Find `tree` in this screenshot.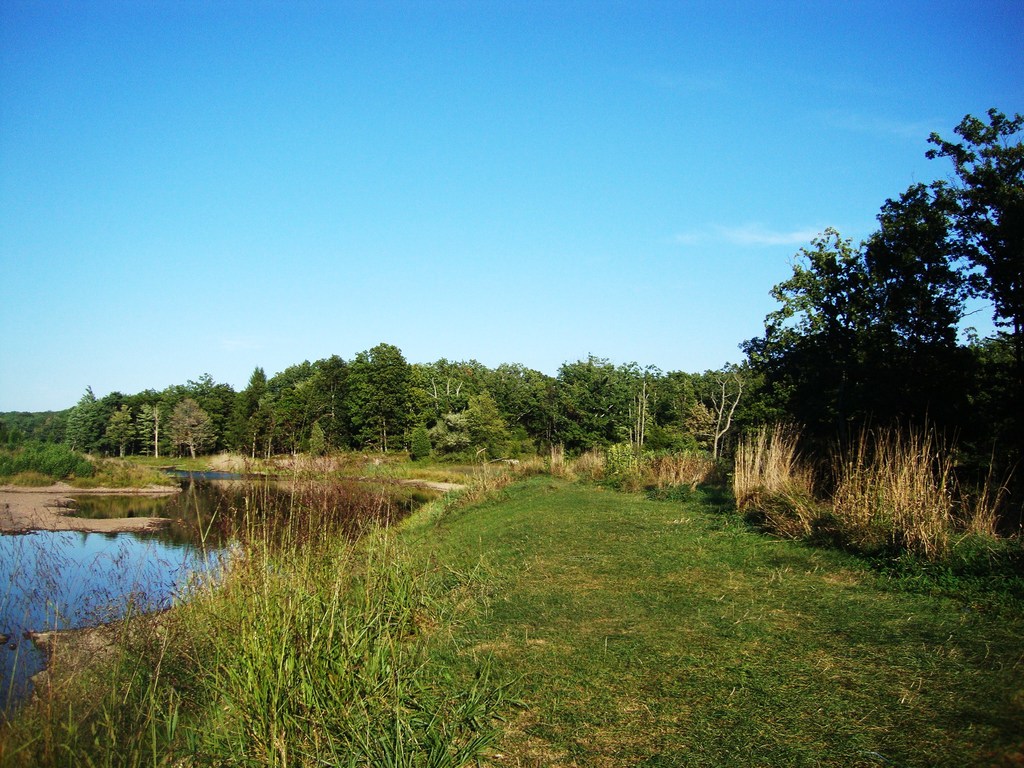
The bounding box for `tree` is select_region(165, 387, 222, 454).
